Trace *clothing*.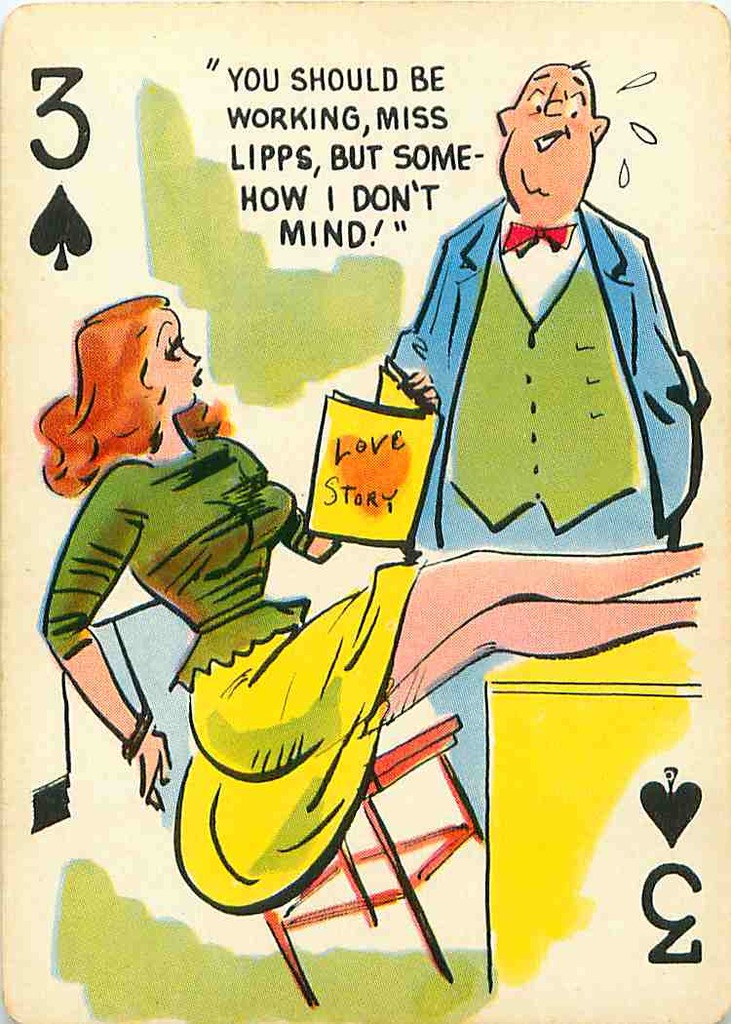
Traced to [35, 433, 425, 914].
